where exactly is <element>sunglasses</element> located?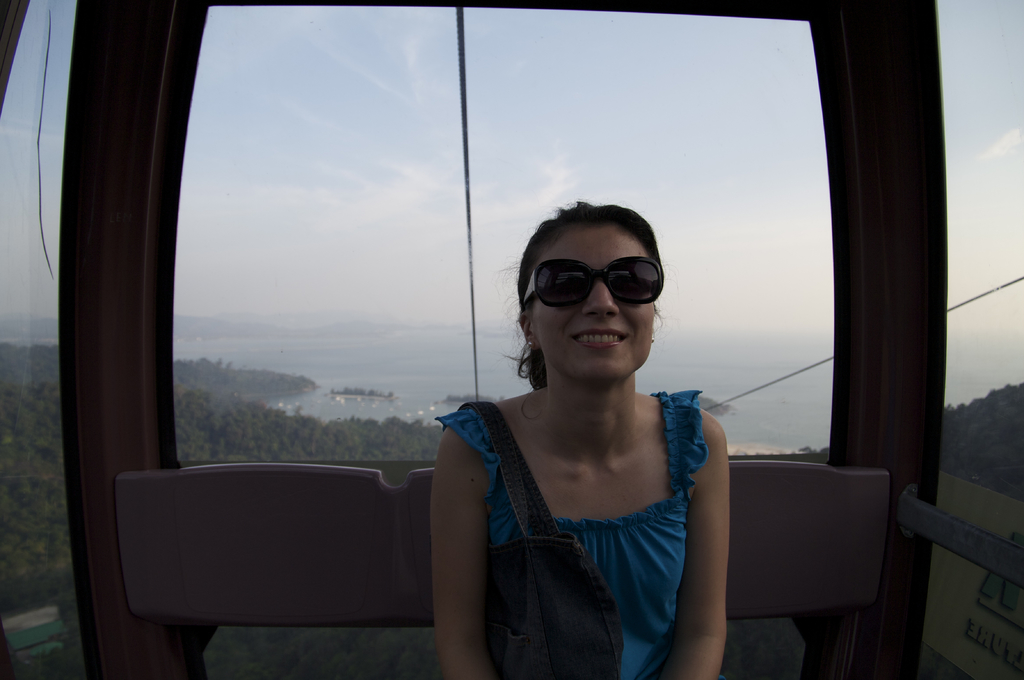
Its bounding box is left=522, top=258, right=664, bottom=303.
